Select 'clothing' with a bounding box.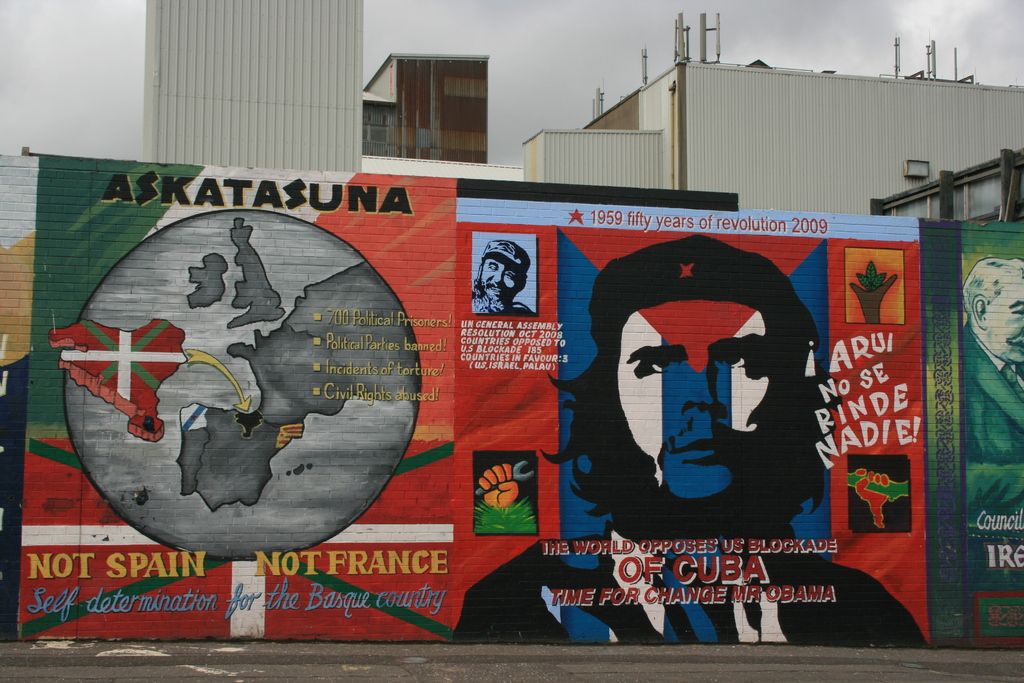
<box>454,514,934,655</box>.
